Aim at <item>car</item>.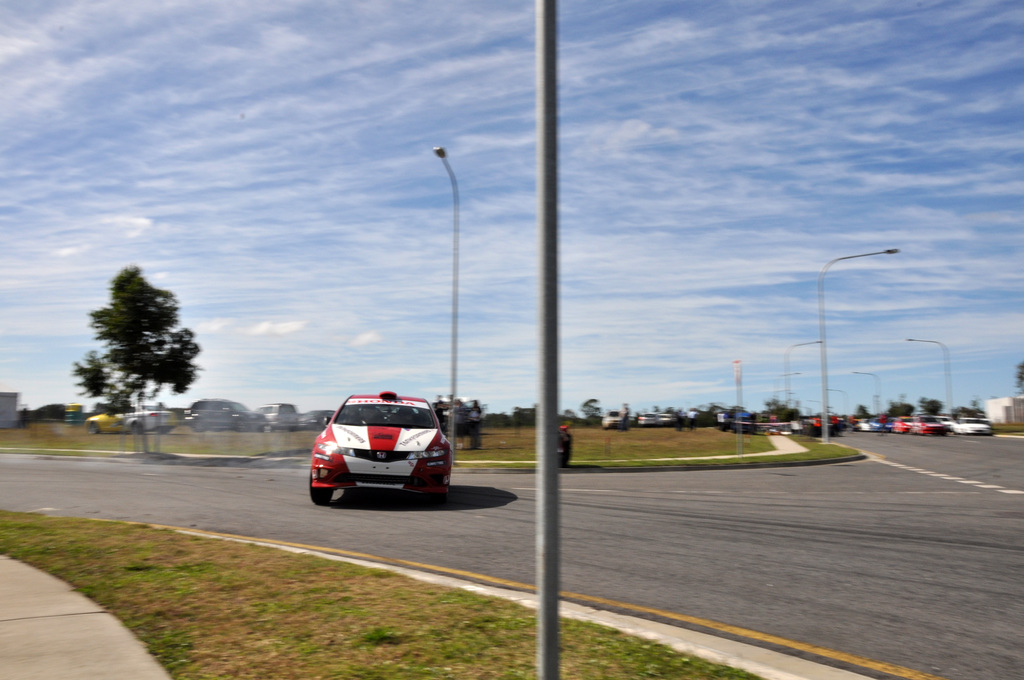
Aimed at [left=89, top=404, right=181, bottom=434].
